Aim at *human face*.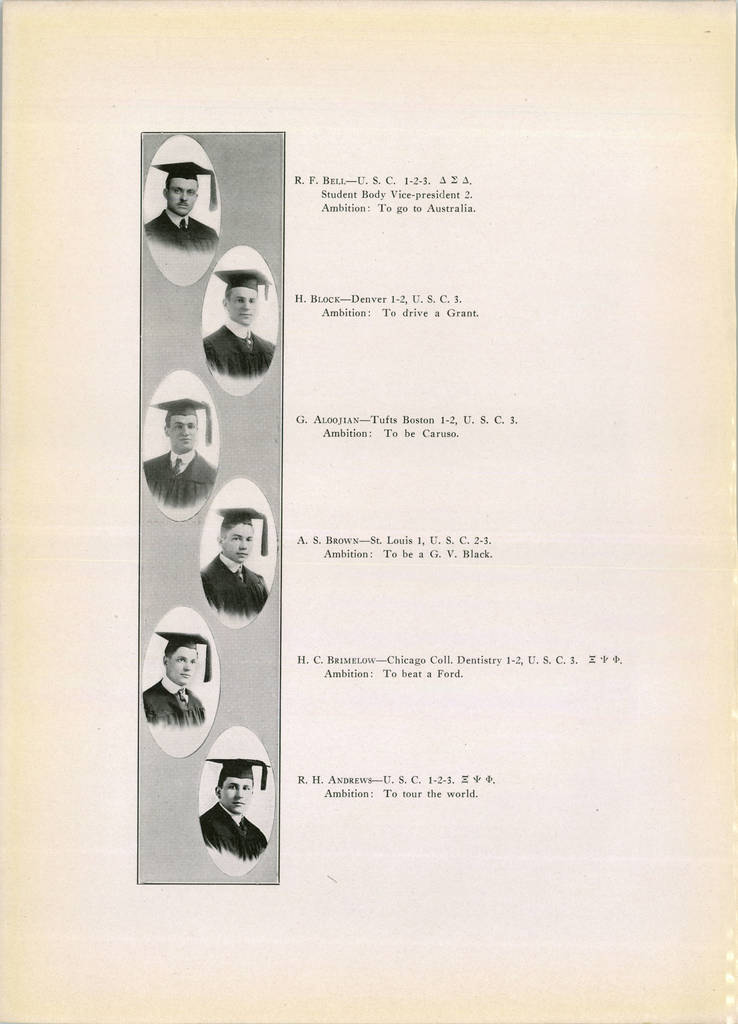
Aimed at 227/524/251/563.
